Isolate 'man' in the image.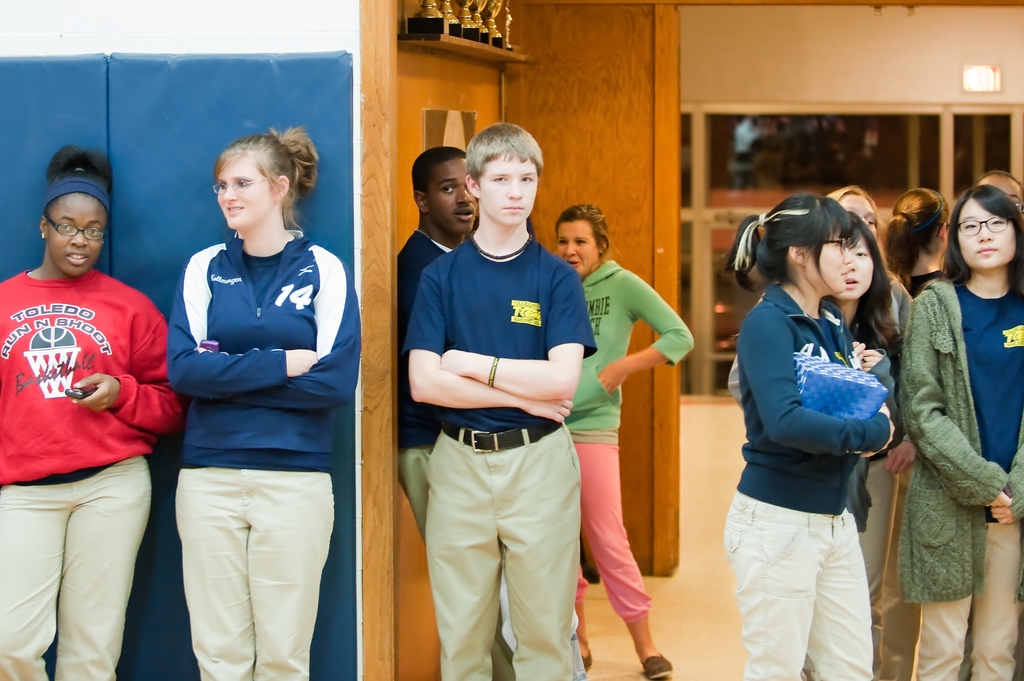
Isolated region: crop(402, 122, 598, 680).
